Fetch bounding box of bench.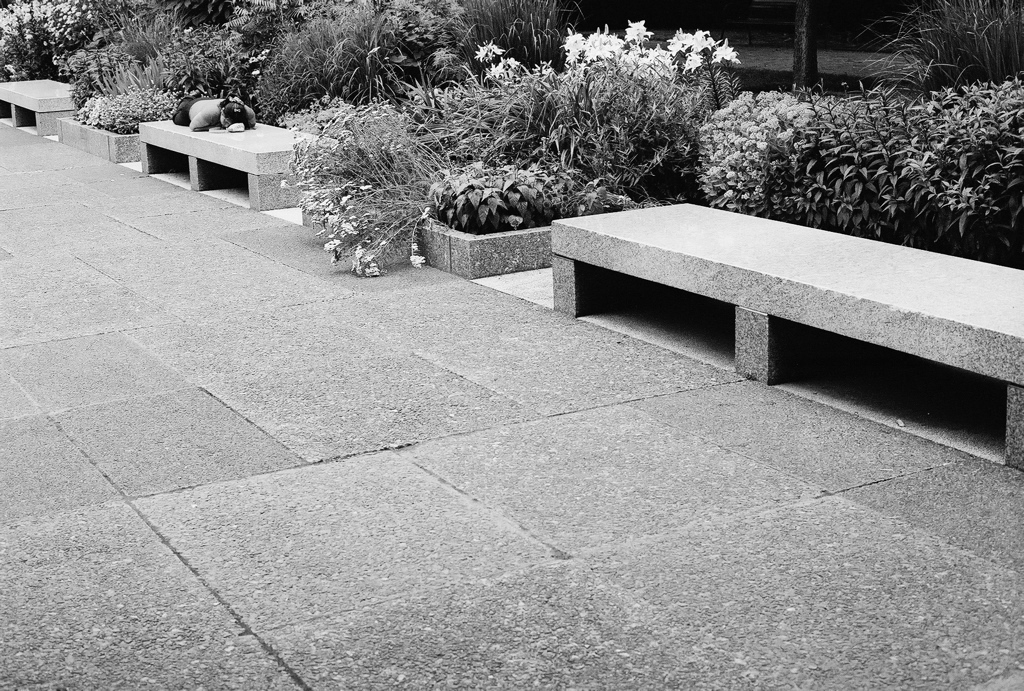
Bbox: [left=131, top=110, right=349, bottom=213].
